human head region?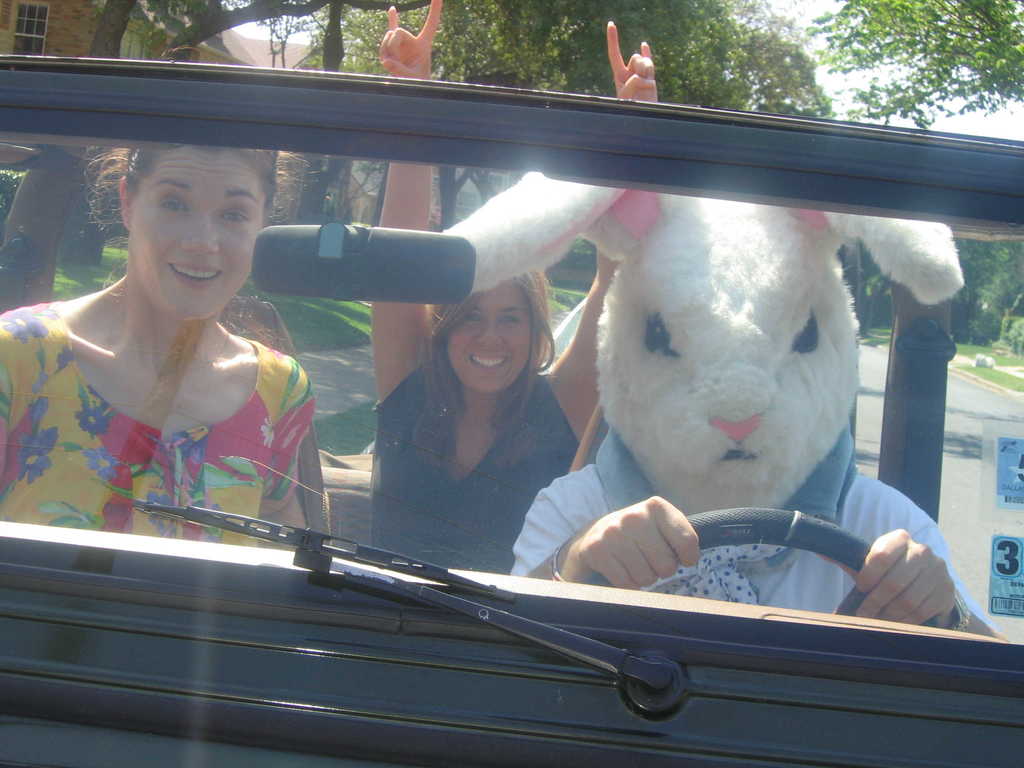
bbox(120, 148, 276, 324)
